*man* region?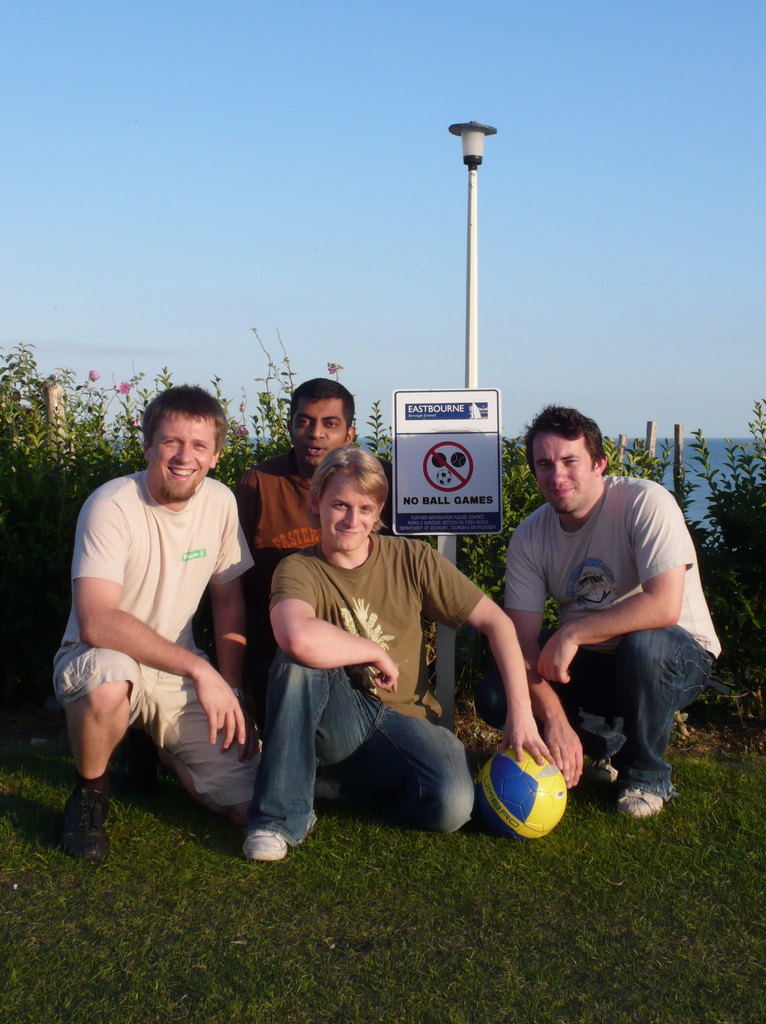
[left=54, top=373, right=275, bottom=868]
